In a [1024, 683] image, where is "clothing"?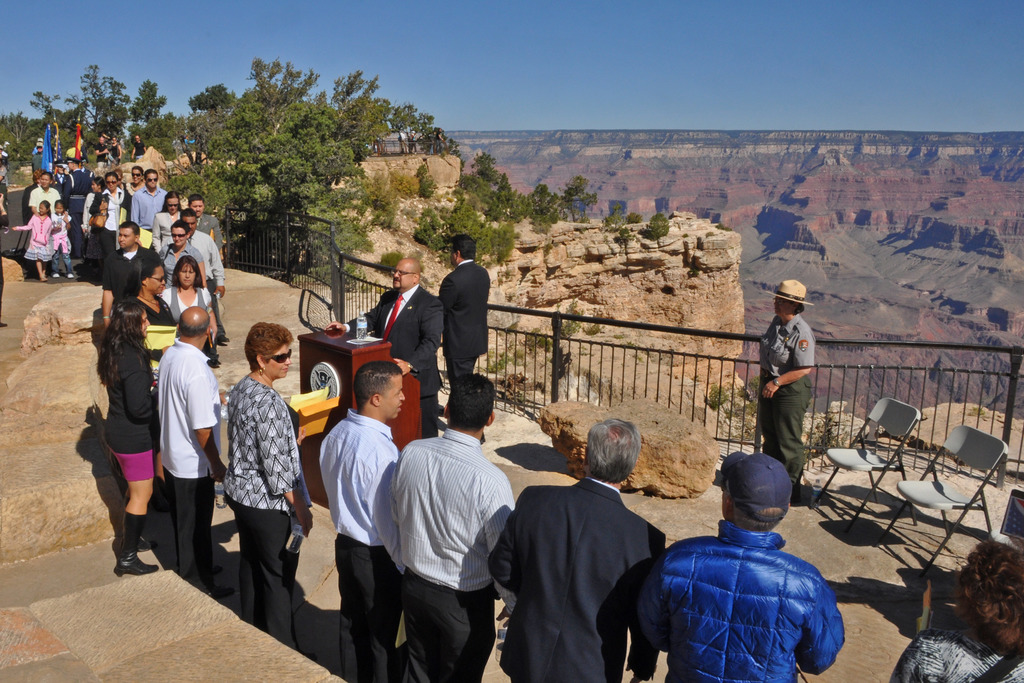
186:231:226:340.
